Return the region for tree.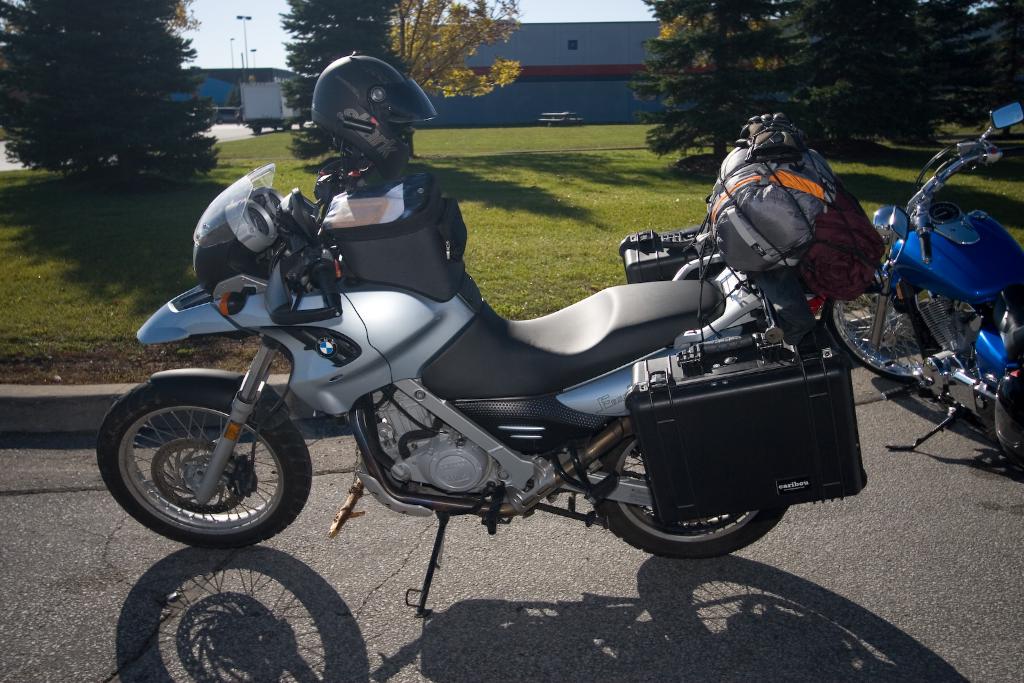
<bbox>379, 0, 530, 110</bbox>.
